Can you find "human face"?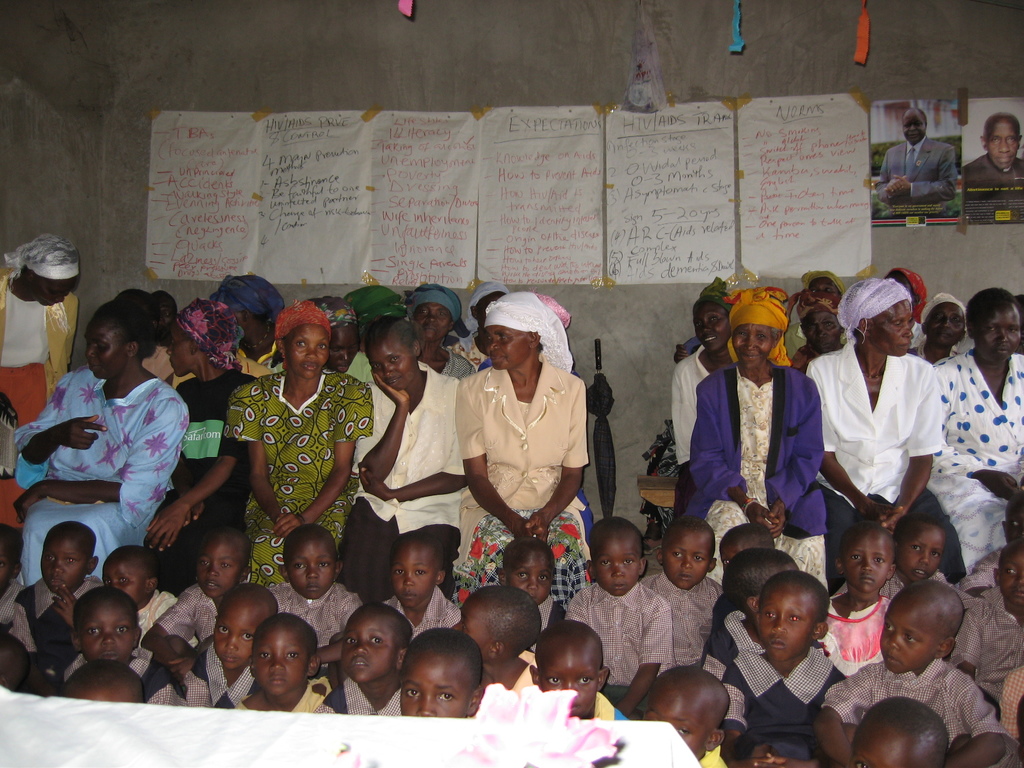
Yes, bounding box: (666, 527, 710, 590).
